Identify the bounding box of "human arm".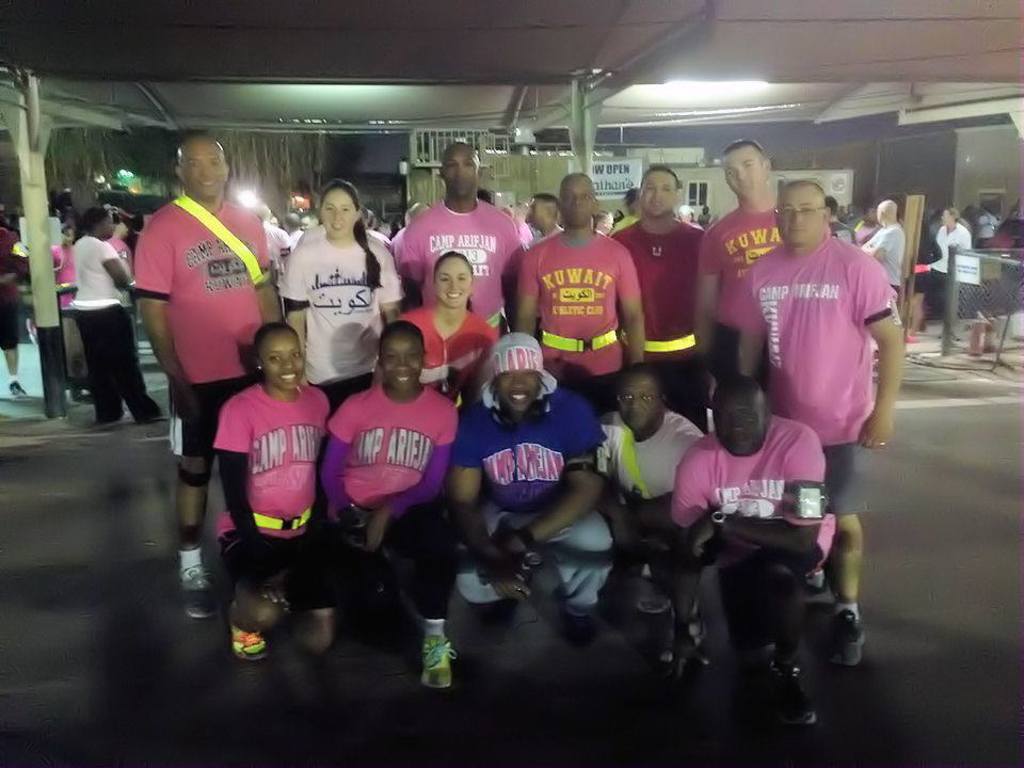
501/436/578/606.
